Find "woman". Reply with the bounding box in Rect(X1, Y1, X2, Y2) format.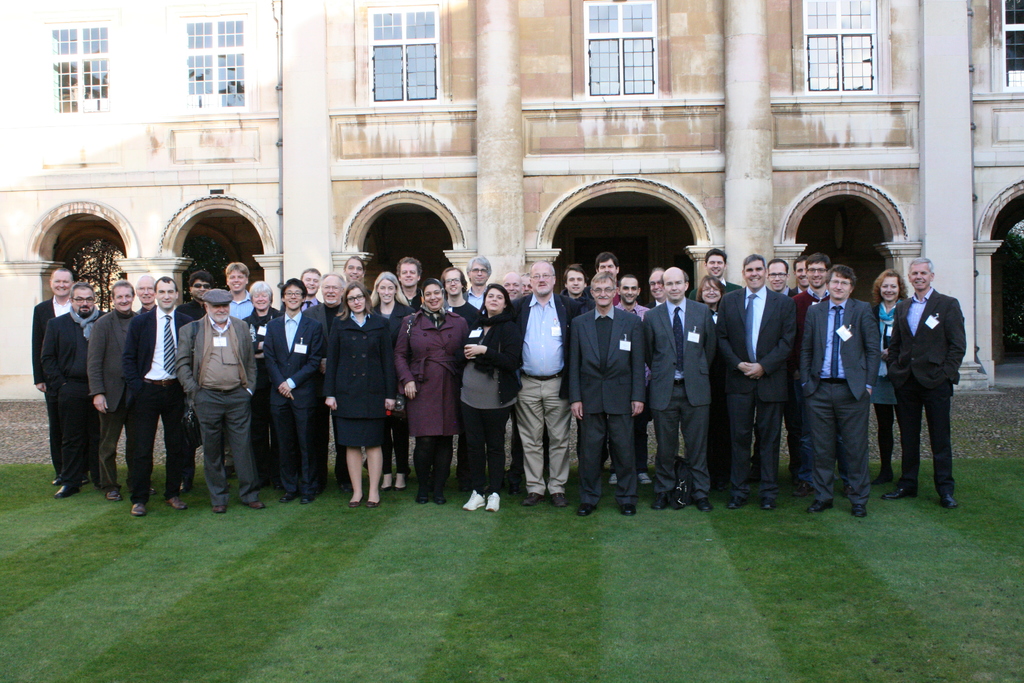
Rect(392, 275, 470, 500).
